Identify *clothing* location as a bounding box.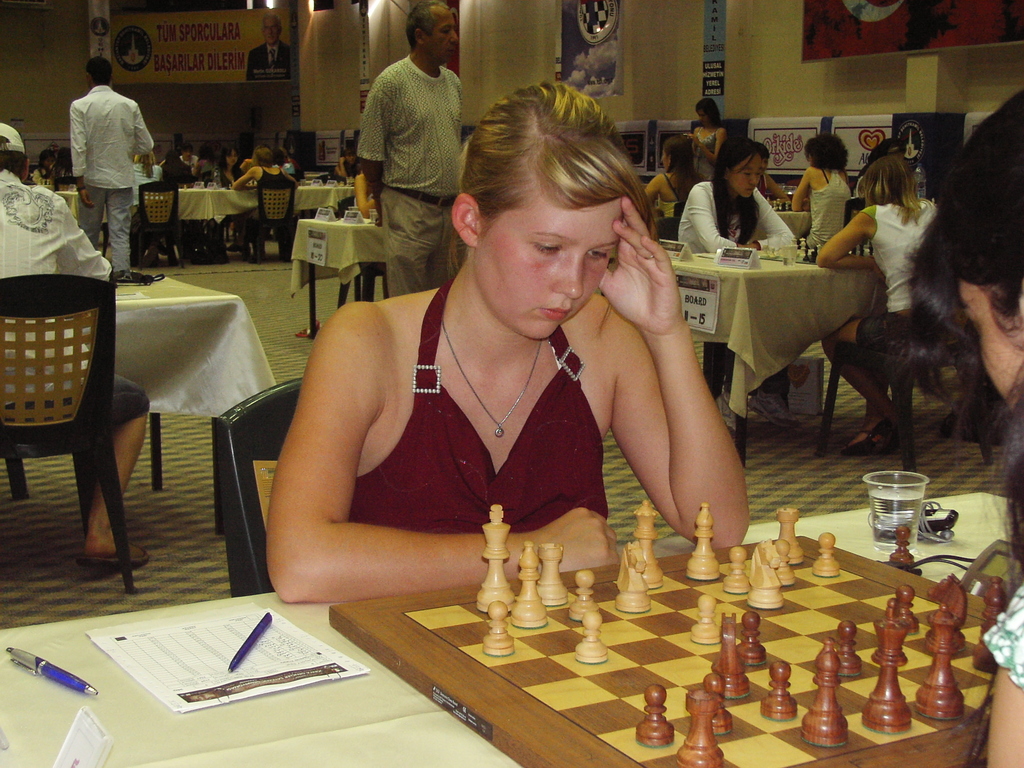
(798, 163, 852, 251).
